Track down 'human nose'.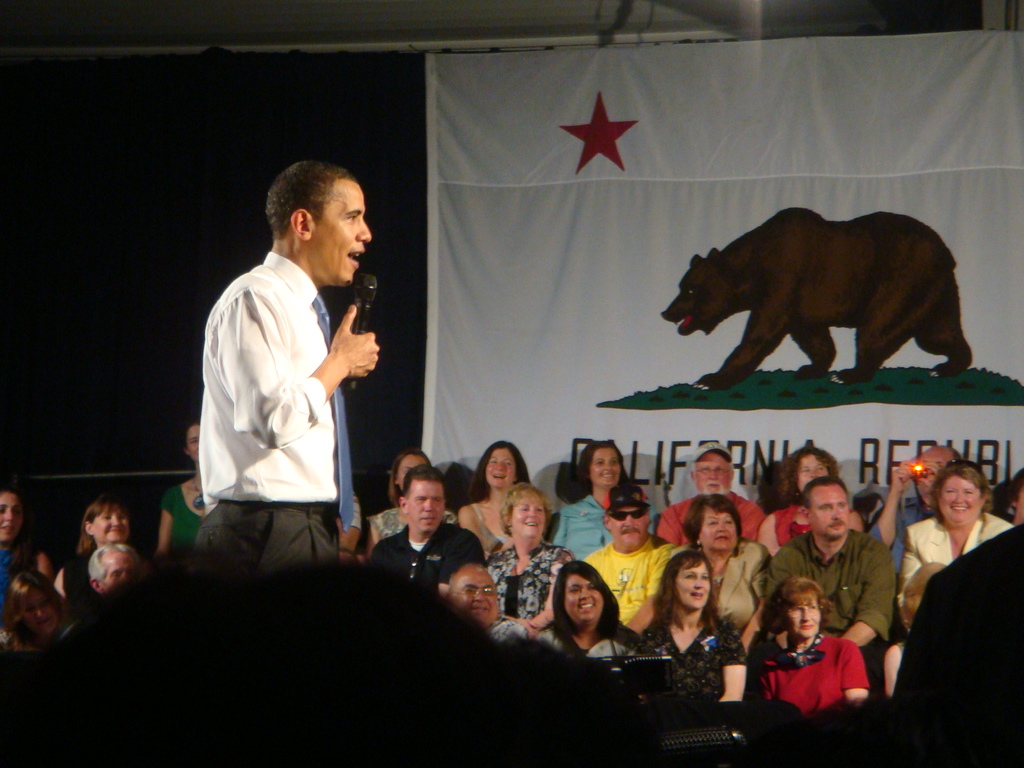
Tracked to x1=35 y1=605 x2=44 y2=619.
